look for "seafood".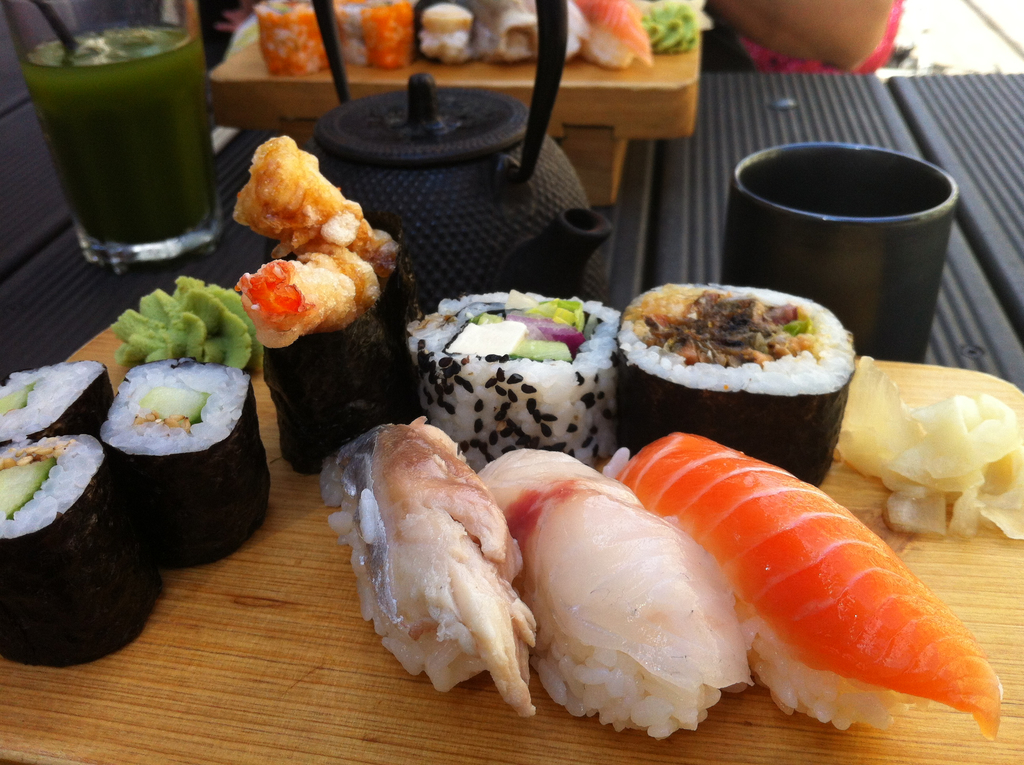
Found: crop(325, 419, 538, 720).
